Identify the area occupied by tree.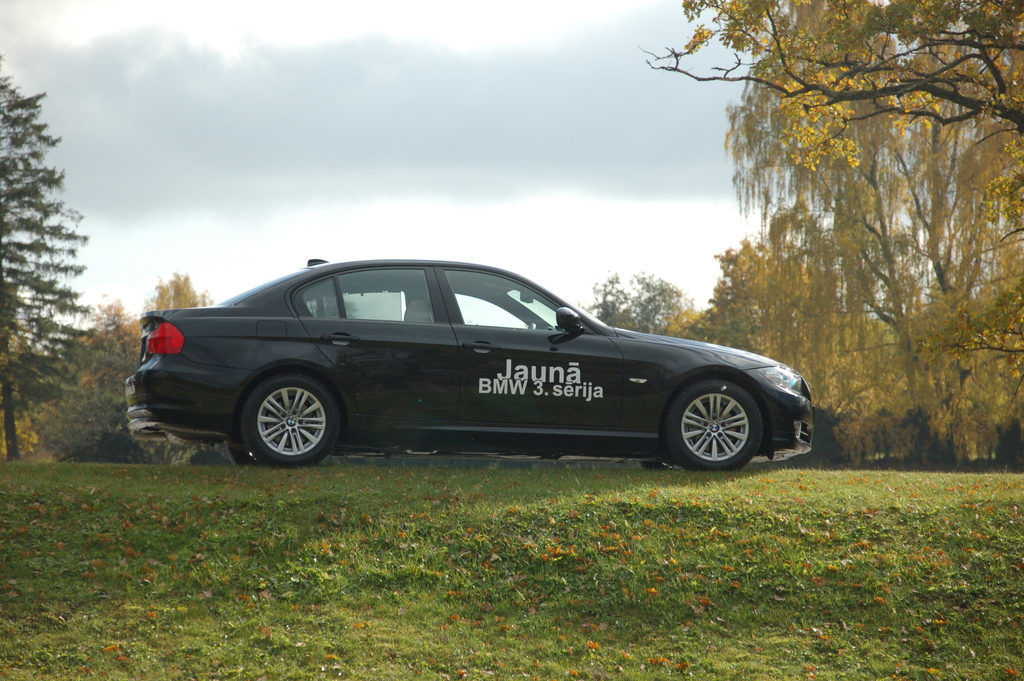
Area: locate(0, 68, 115, 439).
